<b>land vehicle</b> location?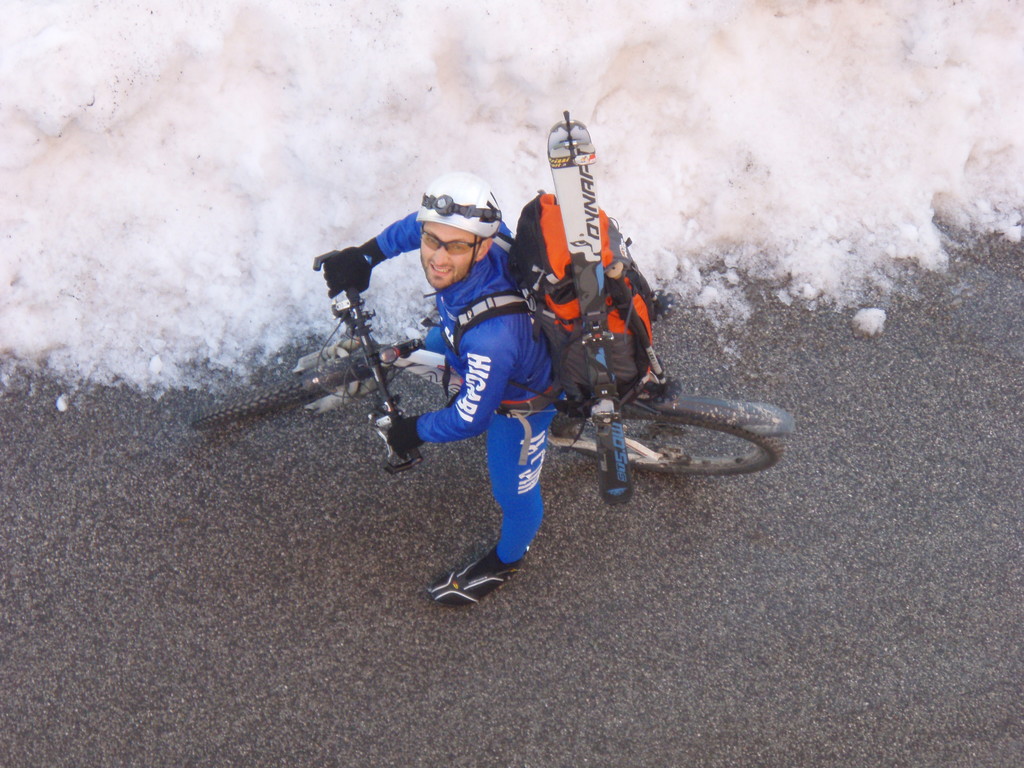
(193, 244, 803, 476)
